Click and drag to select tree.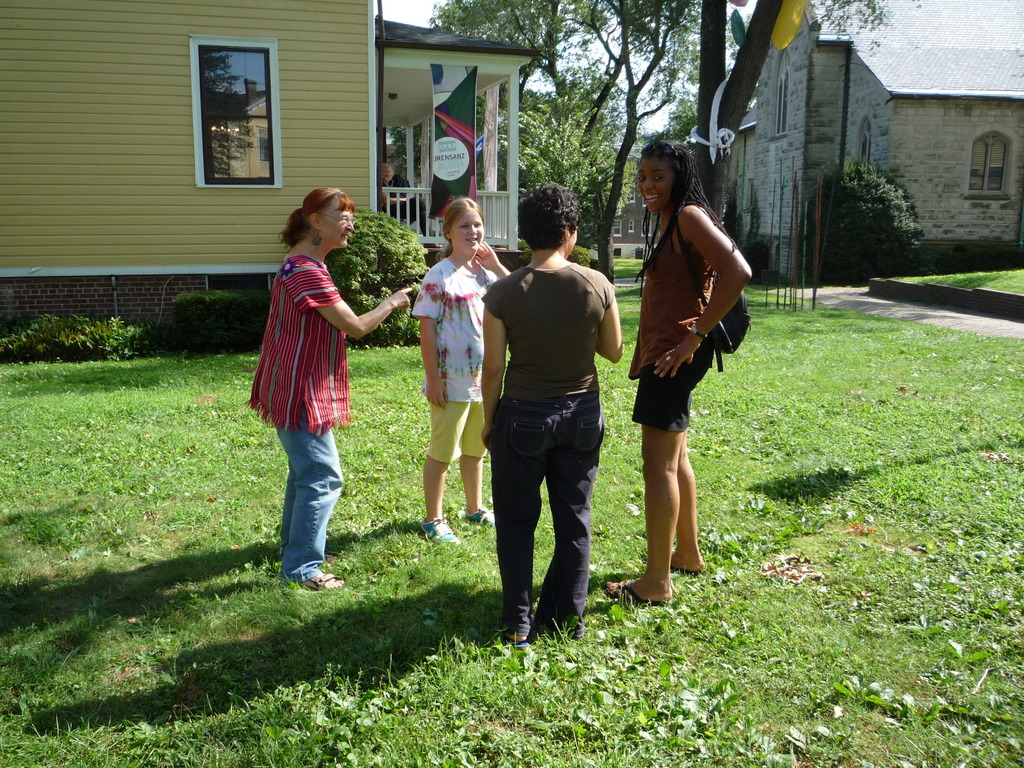
Selection: x1=324 y1=202 x2=445 y2=349.
